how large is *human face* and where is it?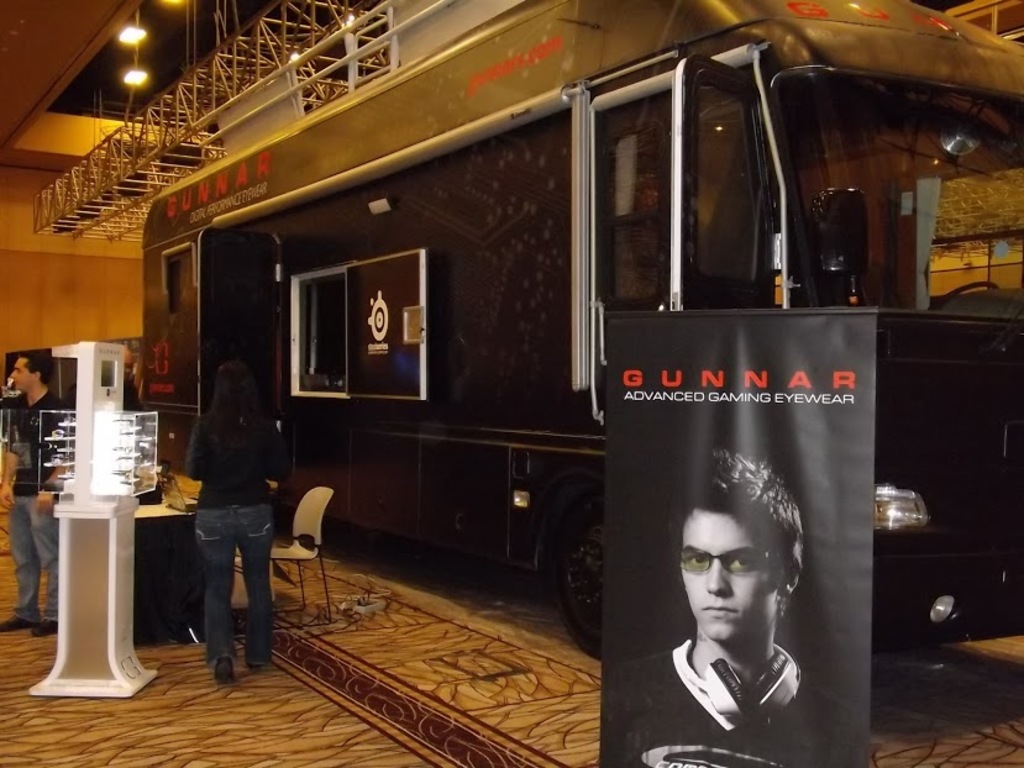
Bounding box: bbox=(10, 359, 33, 393).
